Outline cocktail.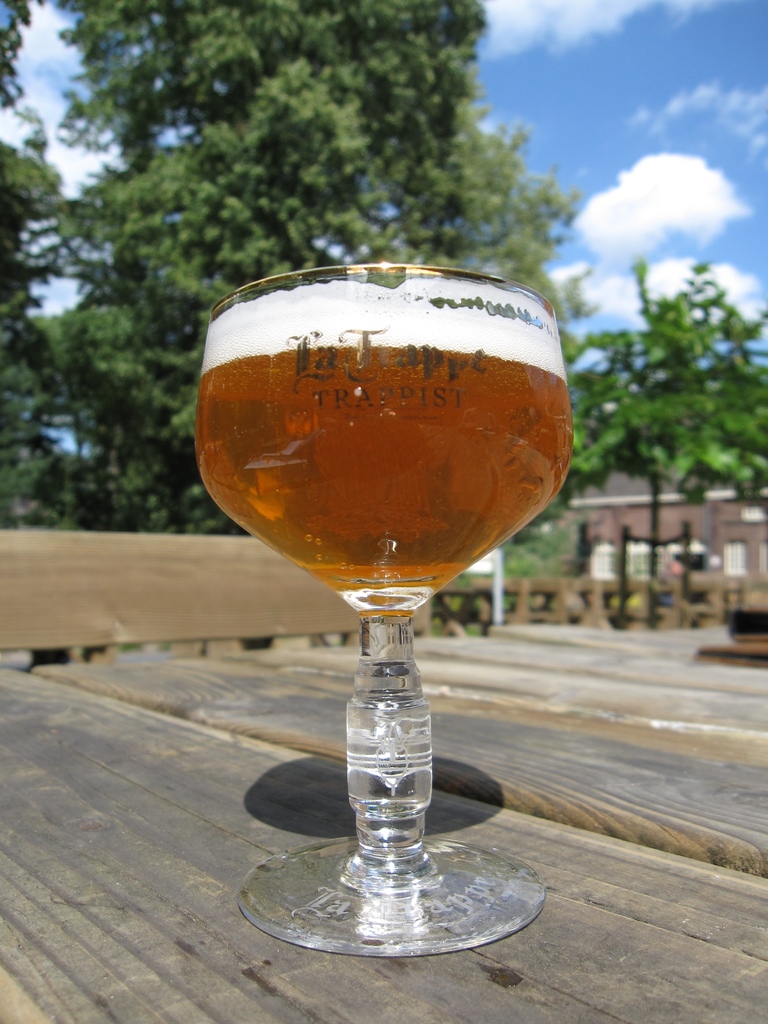
Outline: 186/260/570/965.
